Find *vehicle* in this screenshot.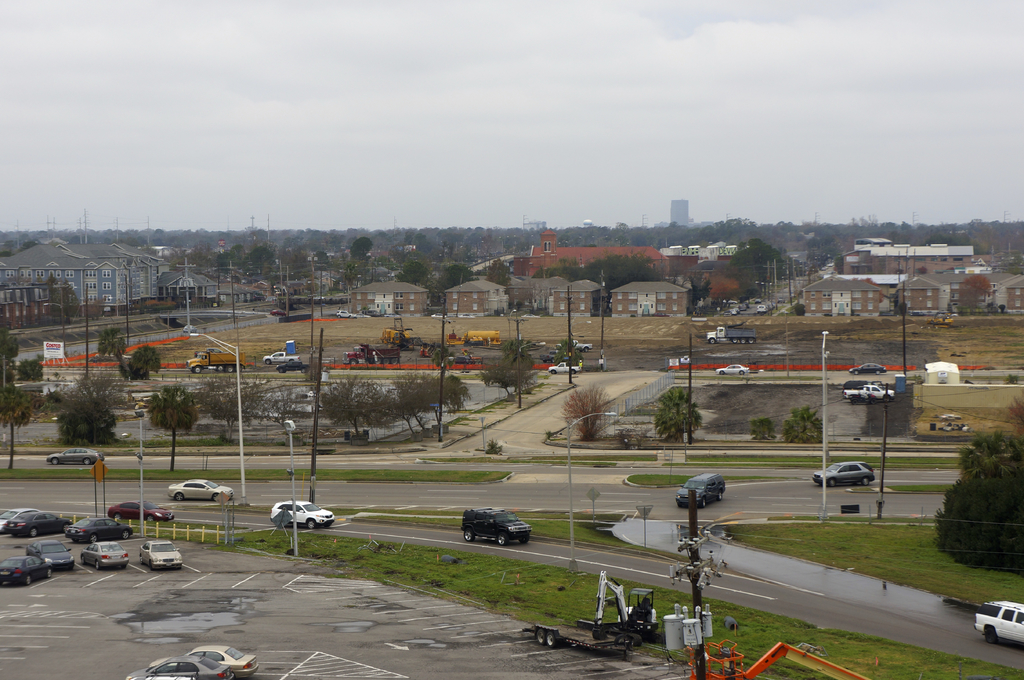
The bounding box for *vehicle* is 0, 564, 49, 586.
